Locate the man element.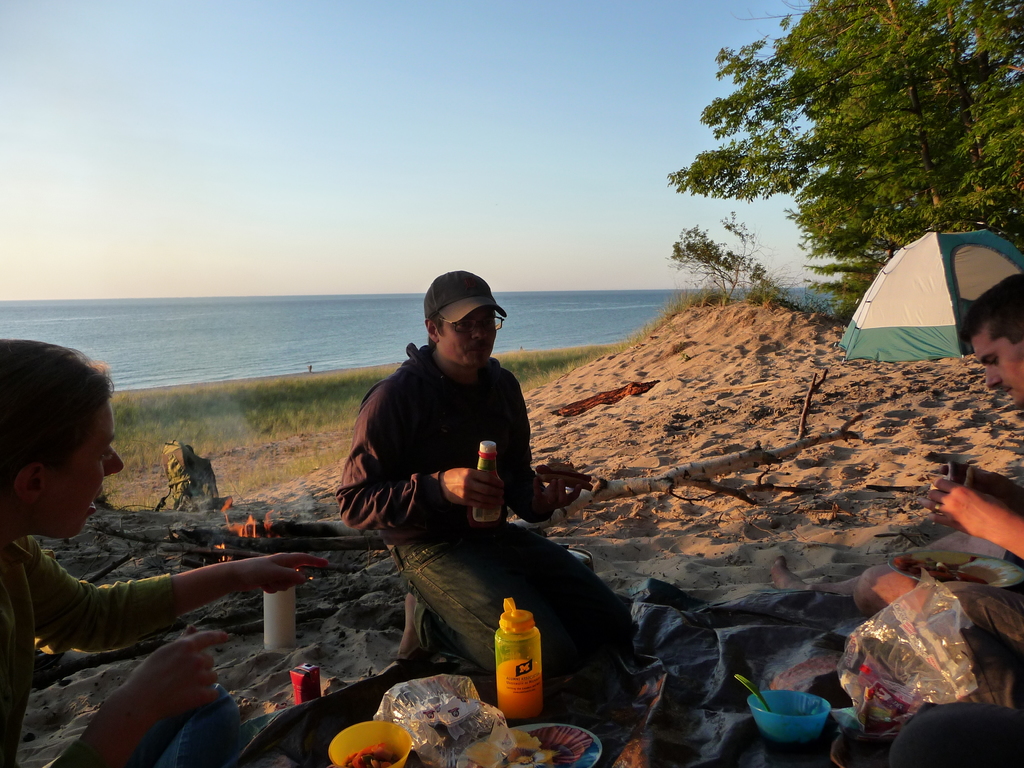
Element bbox: x1=324 y1=280 x2=577 y2=689.
